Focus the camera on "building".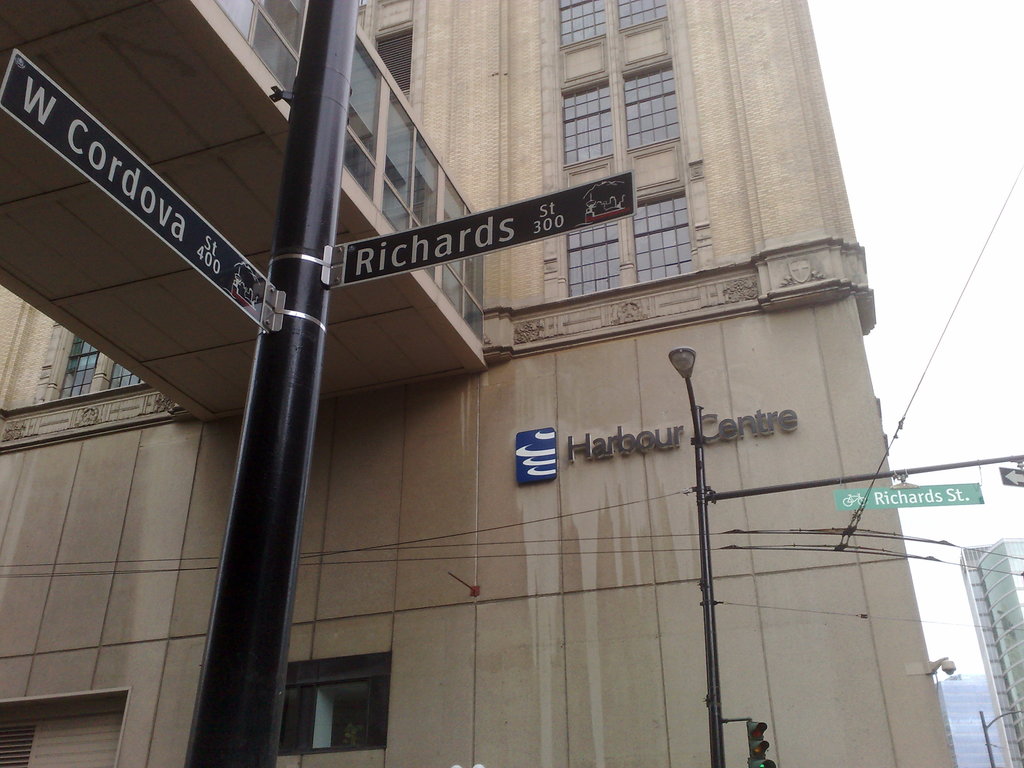
Focus region: x1=957, y1=540, x2=1023, y2=767.
